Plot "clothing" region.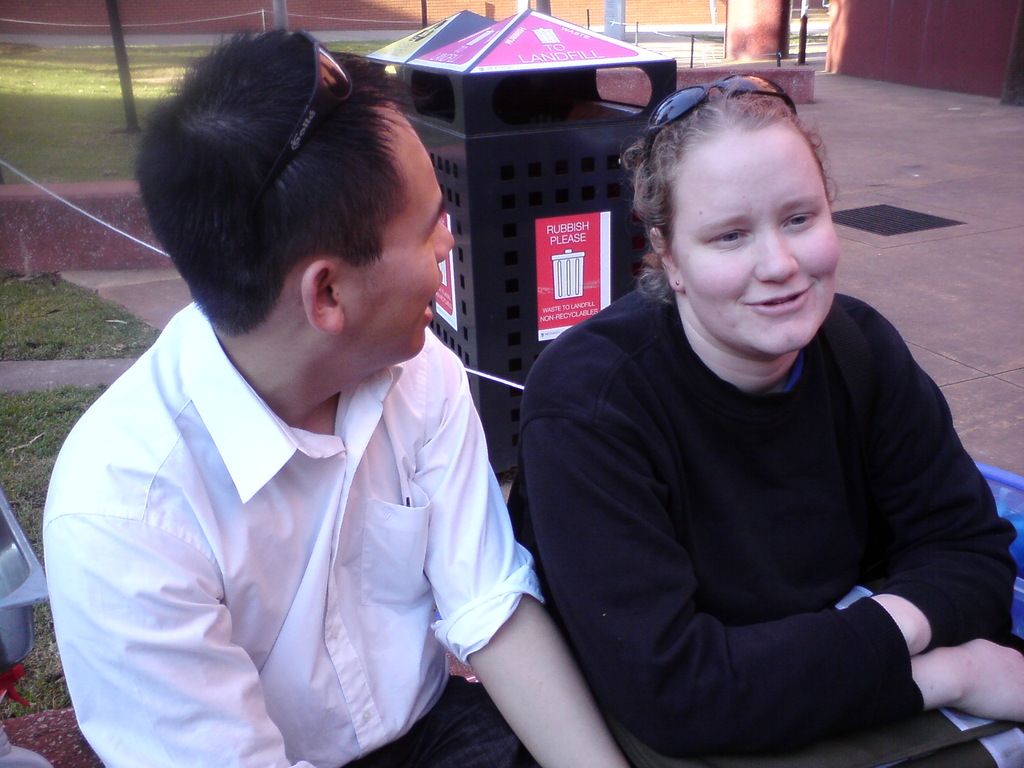
Plotted at (x1=52, y1=260, x2=557, y2=760).
